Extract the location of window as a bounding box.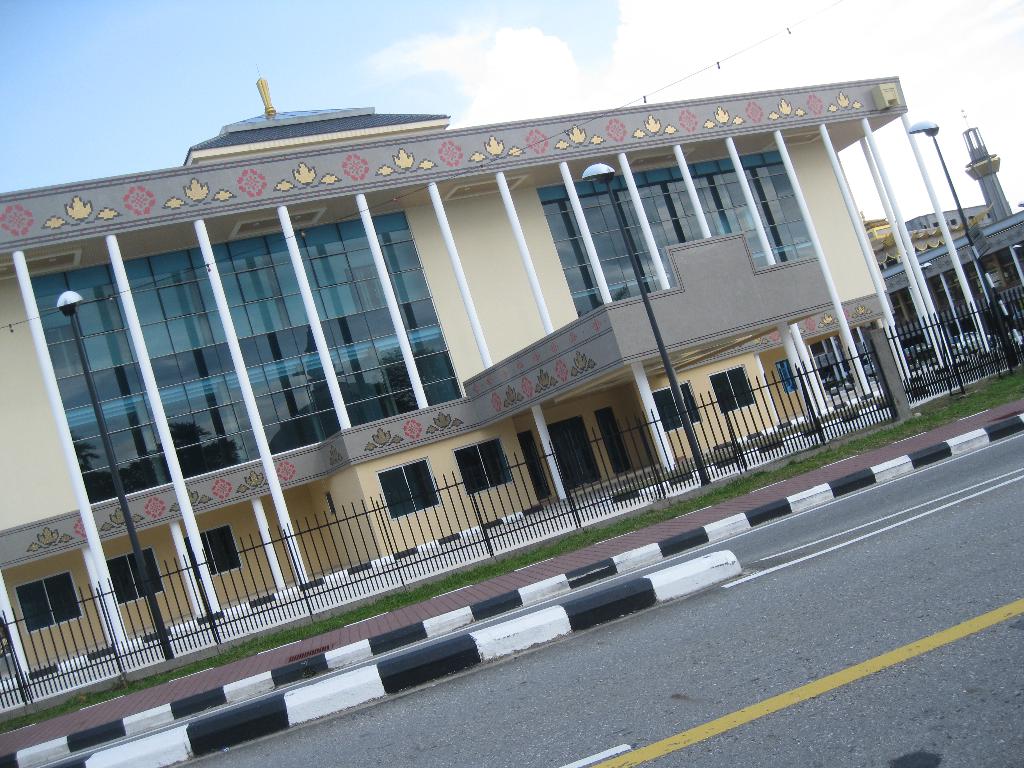
crop(108, 543, 161, 602).
